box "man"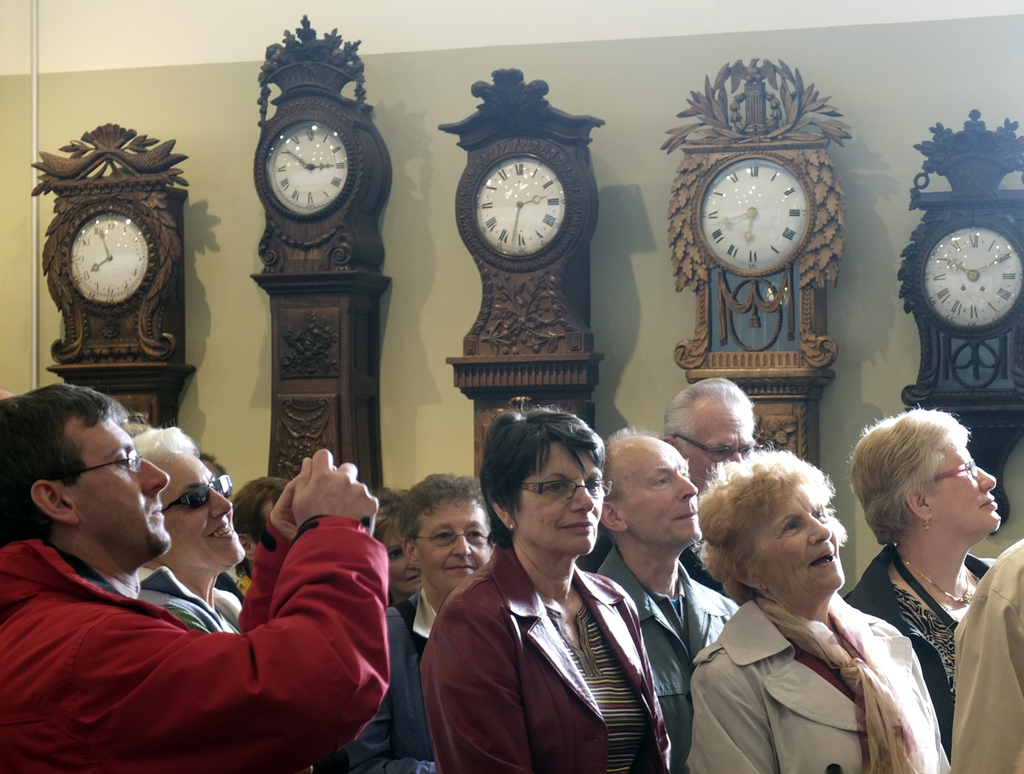
x1=8 y1=393 x2=426 y2=763
